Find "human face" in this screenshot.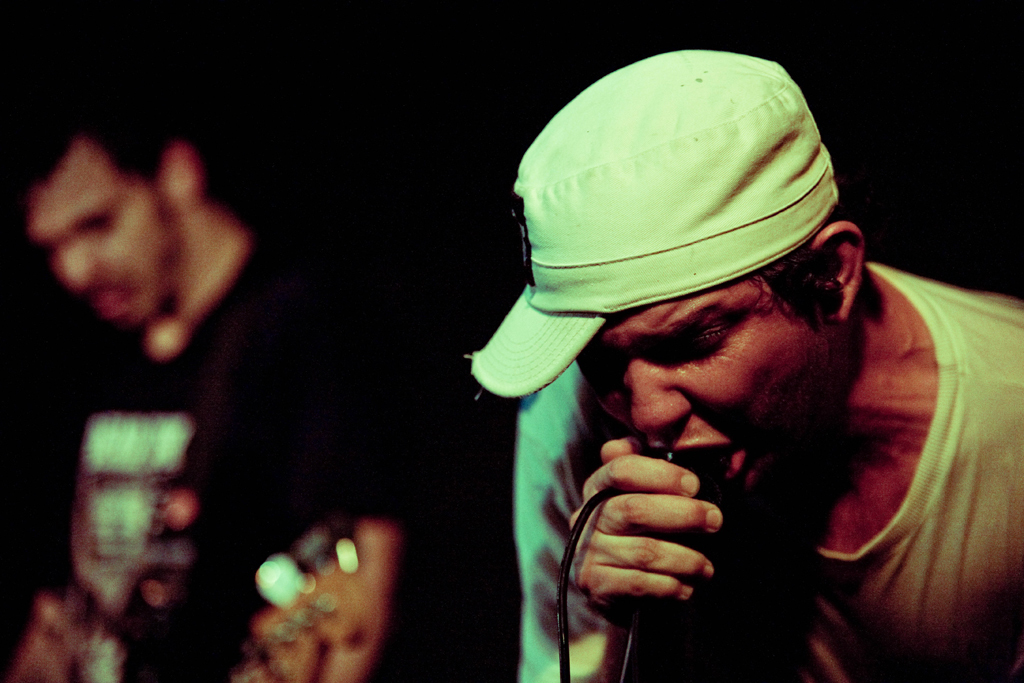
The bounding box for "human face" is locate(583, 307, 842, 499).
